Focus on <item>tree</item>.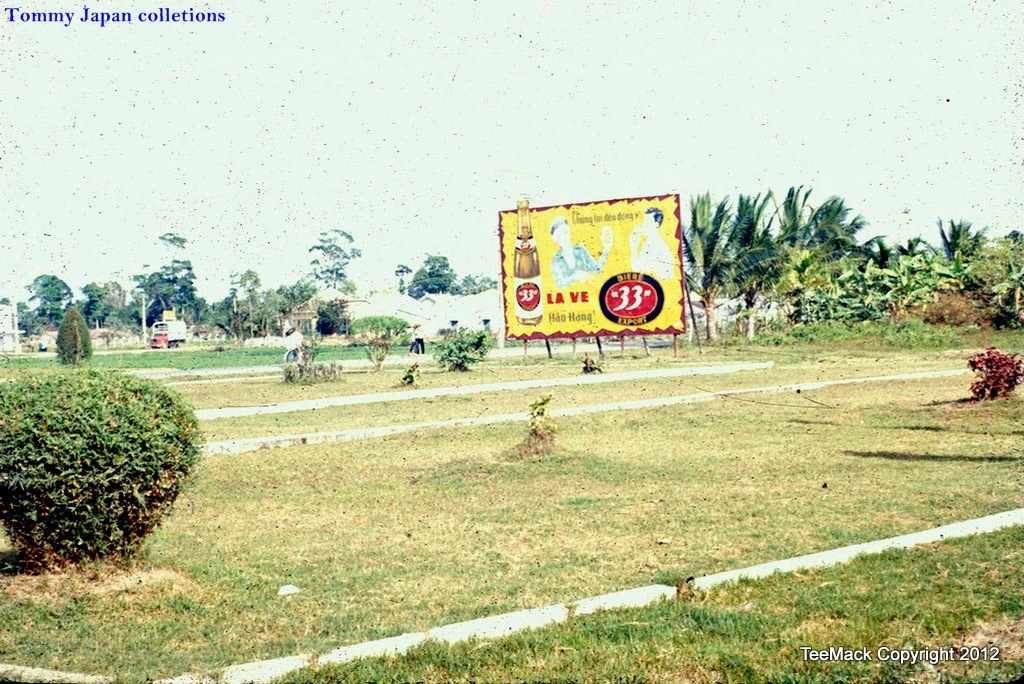
Focused at (128,224,215,347).
